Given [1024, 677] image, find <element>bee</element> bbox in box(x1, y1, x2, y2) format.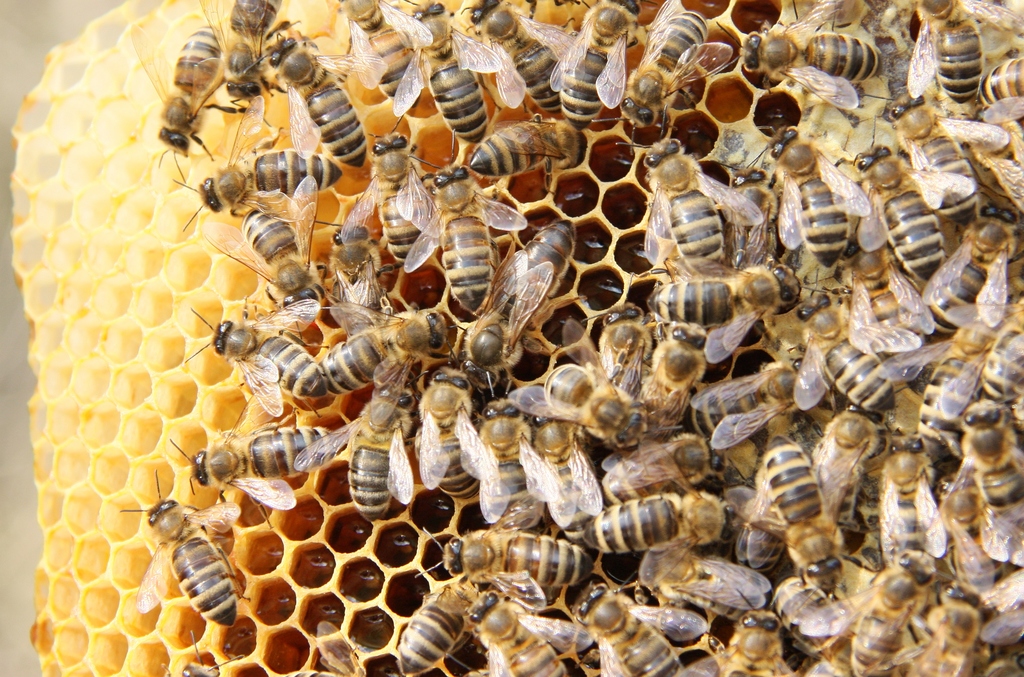
box(922, 193, 1020, 340).
